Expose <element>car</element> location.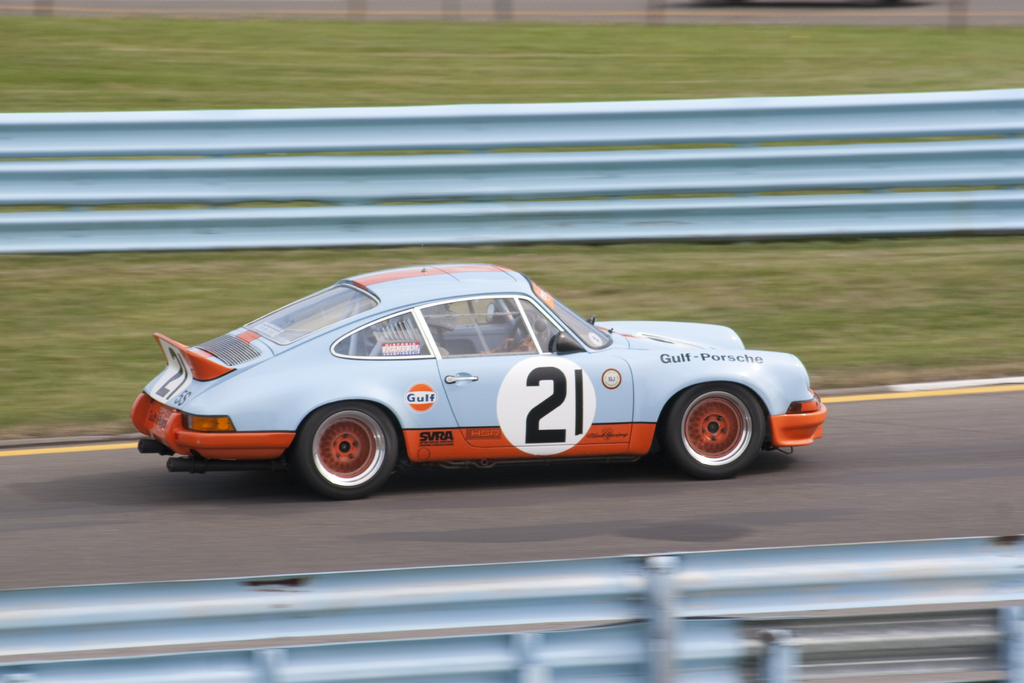
Exposed at <box>74,284,811,503</box>.
